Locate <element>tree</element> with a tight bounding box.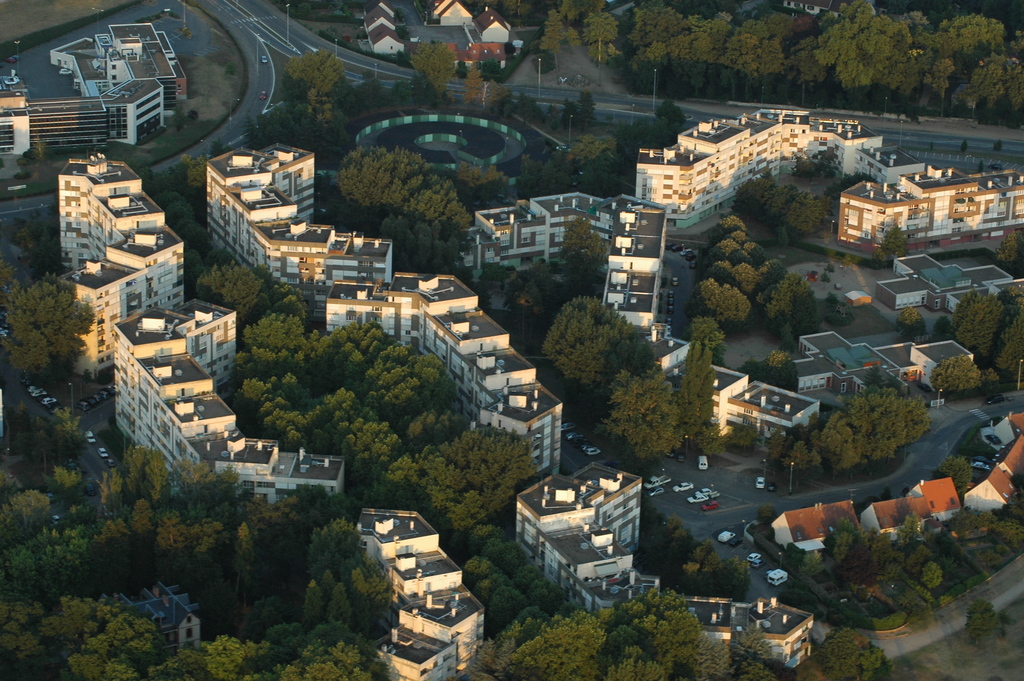
(left=617, top=117, right=678, bottom=165).
